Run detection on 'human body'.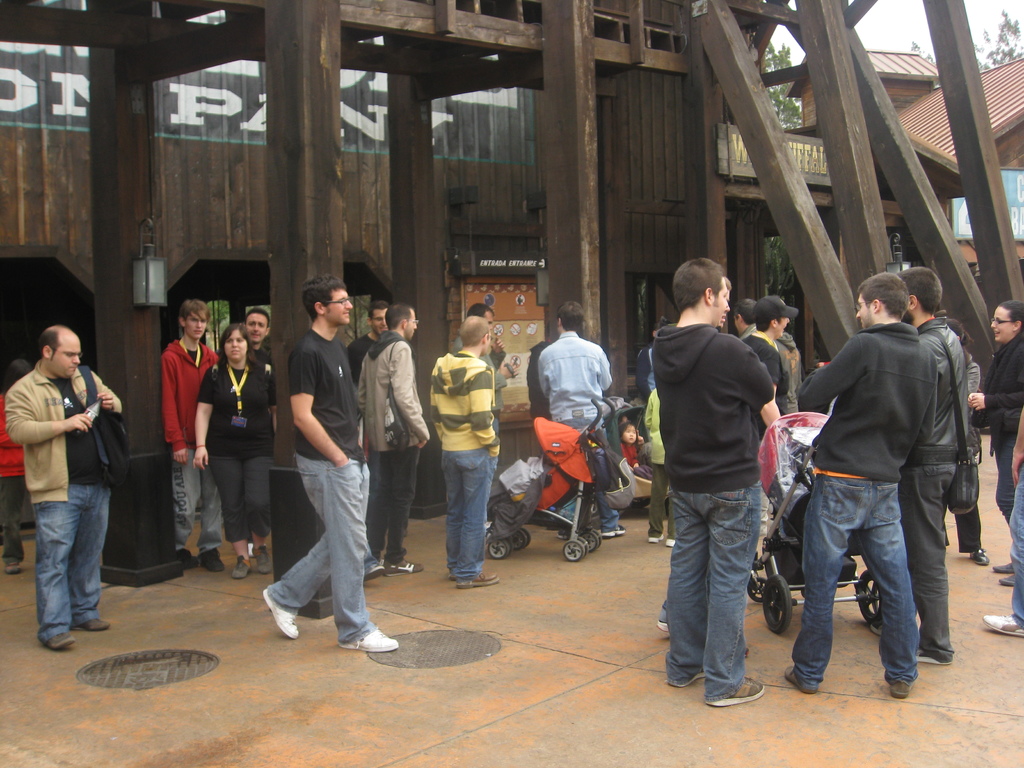
Result: [4,360,120,654].
